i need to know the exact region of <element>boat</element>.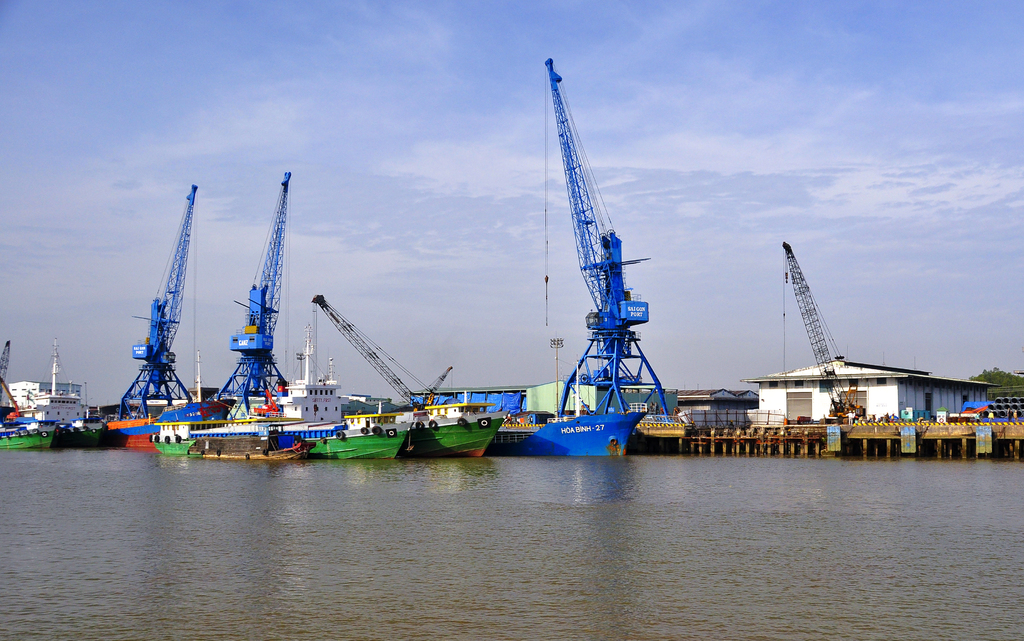
Region: box(71, 405, 106, 451).
